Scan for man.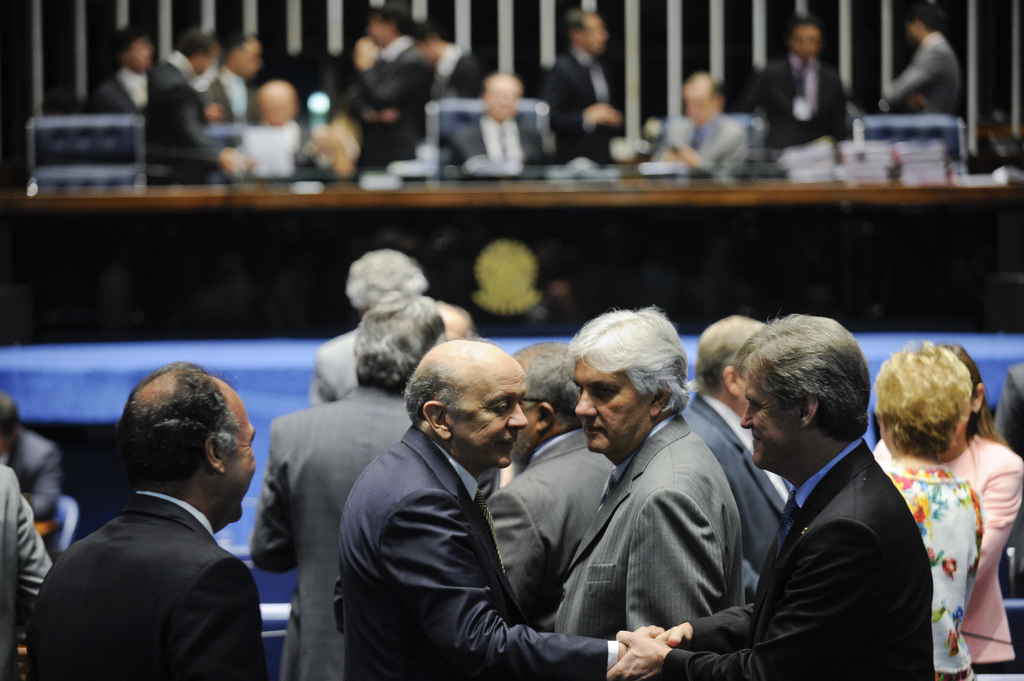
Scan result: 681:316:796:597.
